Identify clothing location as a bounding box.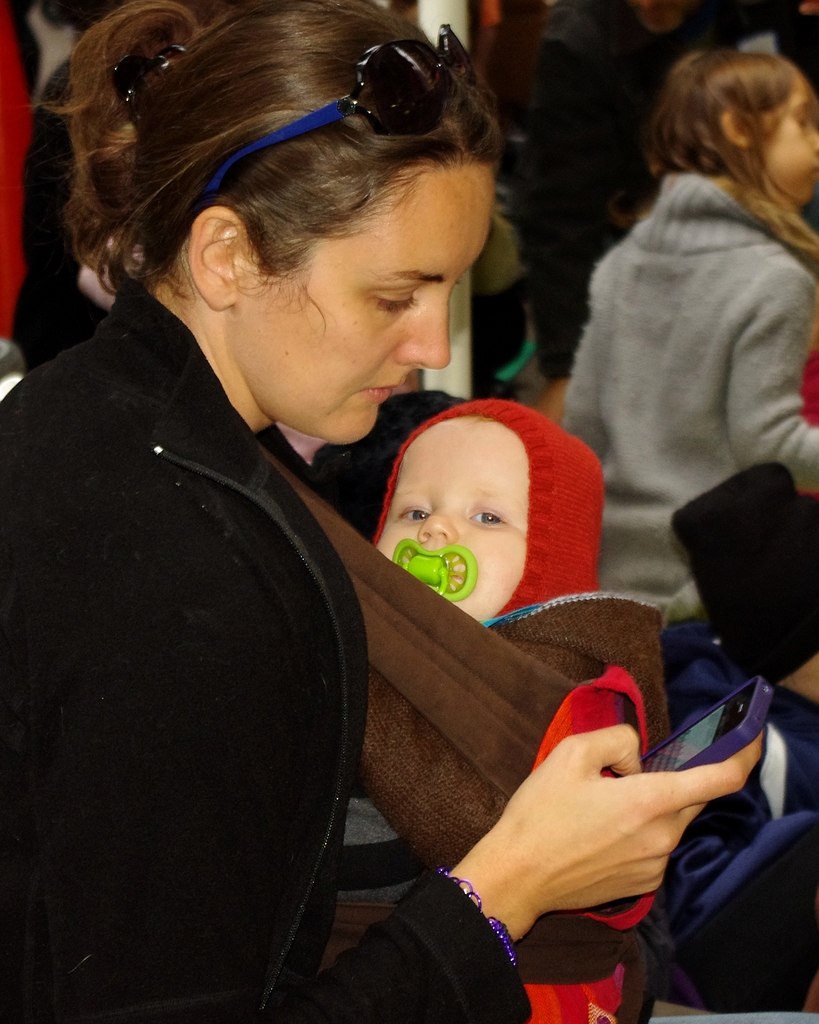
x1=647 y1=455 x2=818 y2=1023.
